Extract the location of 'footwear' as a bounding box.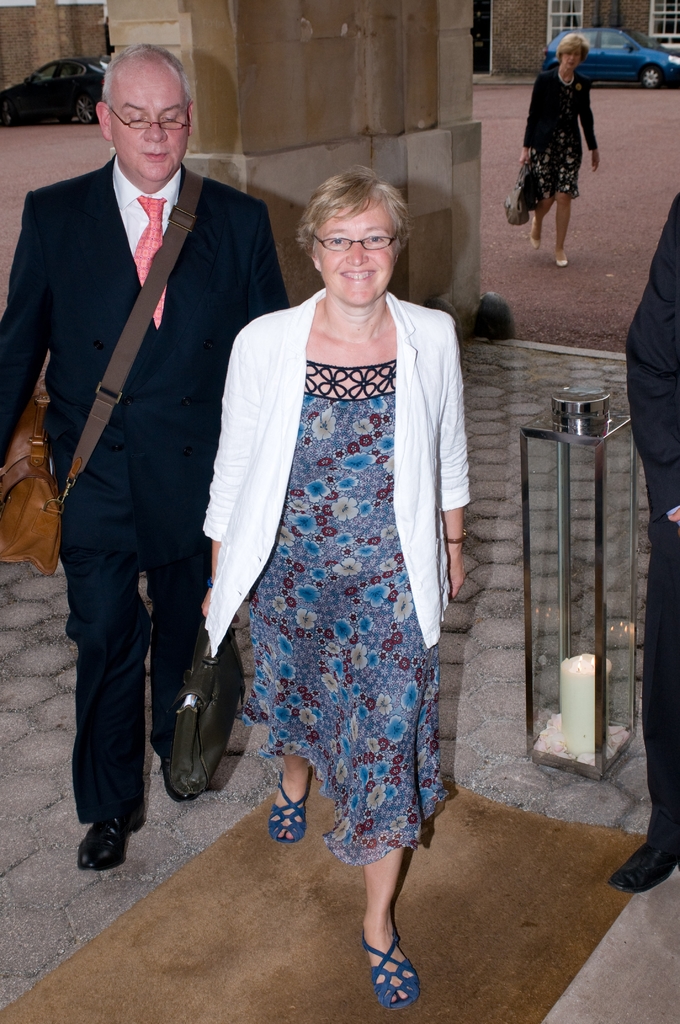
bbox(531, 225, 542, 248).
